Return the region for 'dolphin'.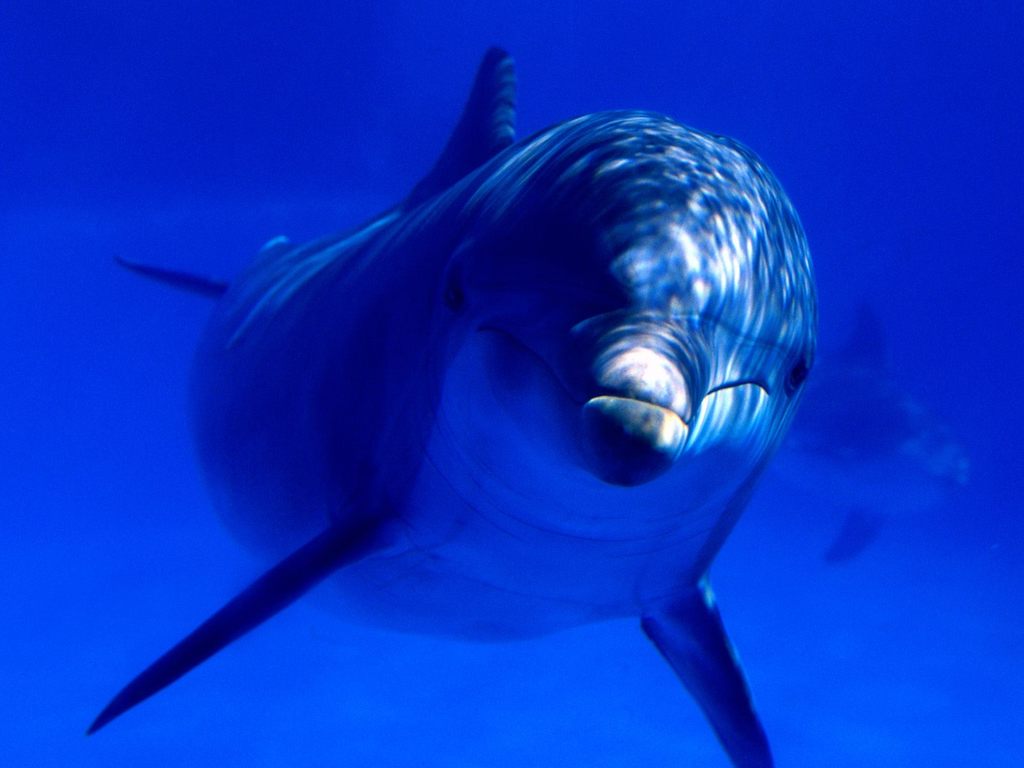
[82, 44, 819, 767].
